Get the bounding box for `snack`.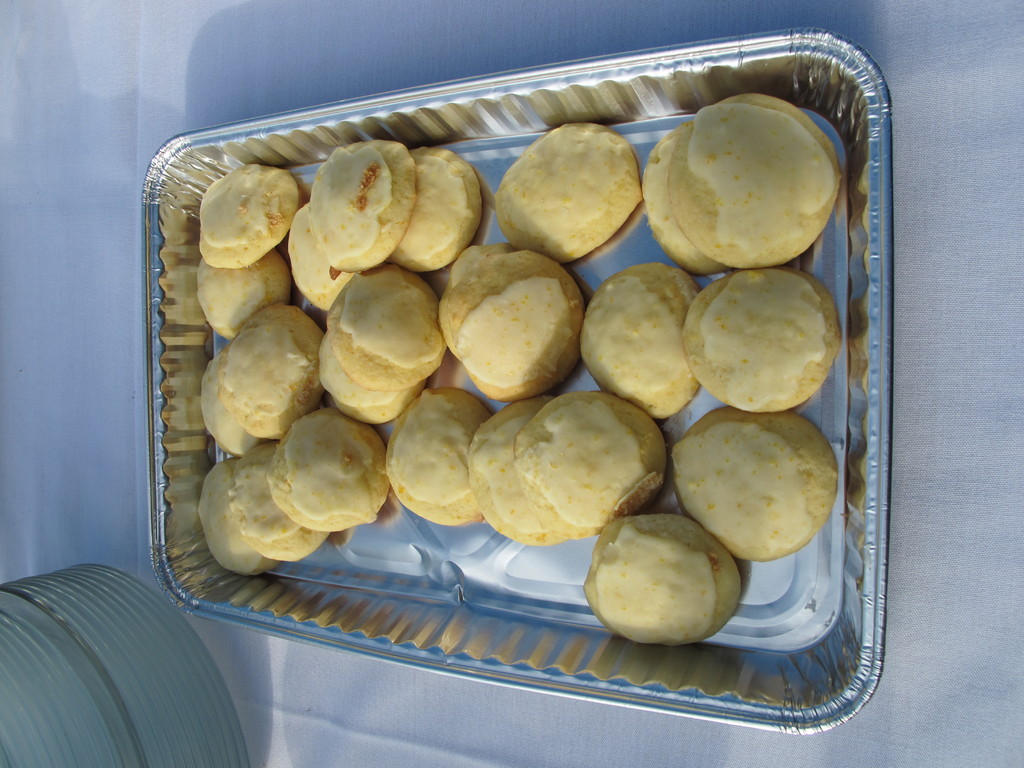
[x1=218, y1=462, x2=330, y2=566].
